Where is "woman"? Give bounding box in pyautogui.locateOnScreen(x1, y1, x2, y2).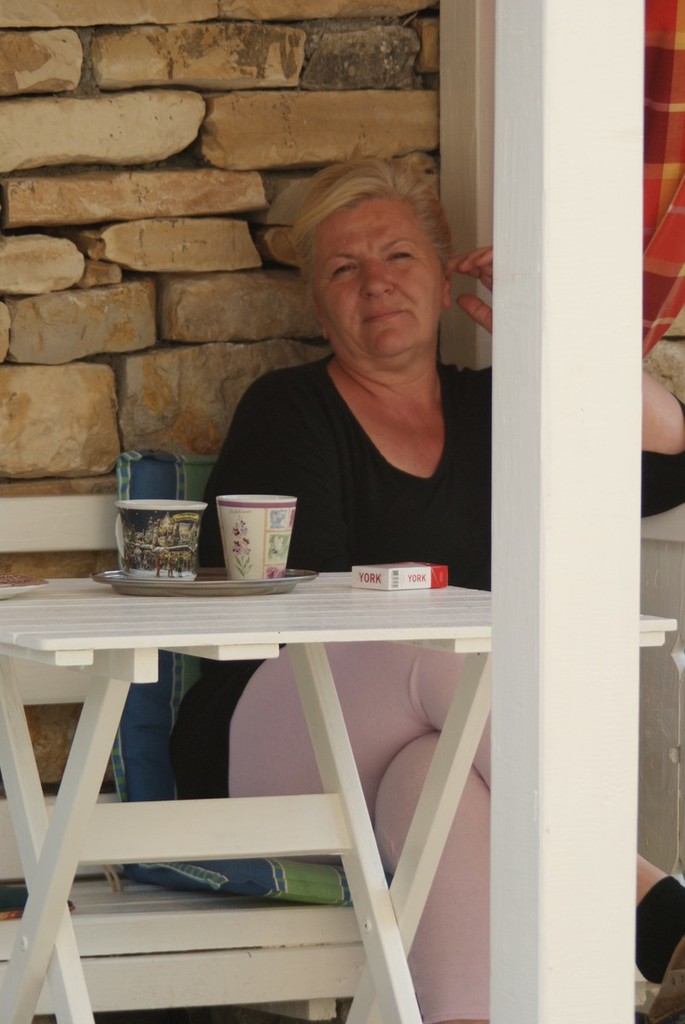
pyautogui.locateOnScreen(175, 158, 684, 1023).
